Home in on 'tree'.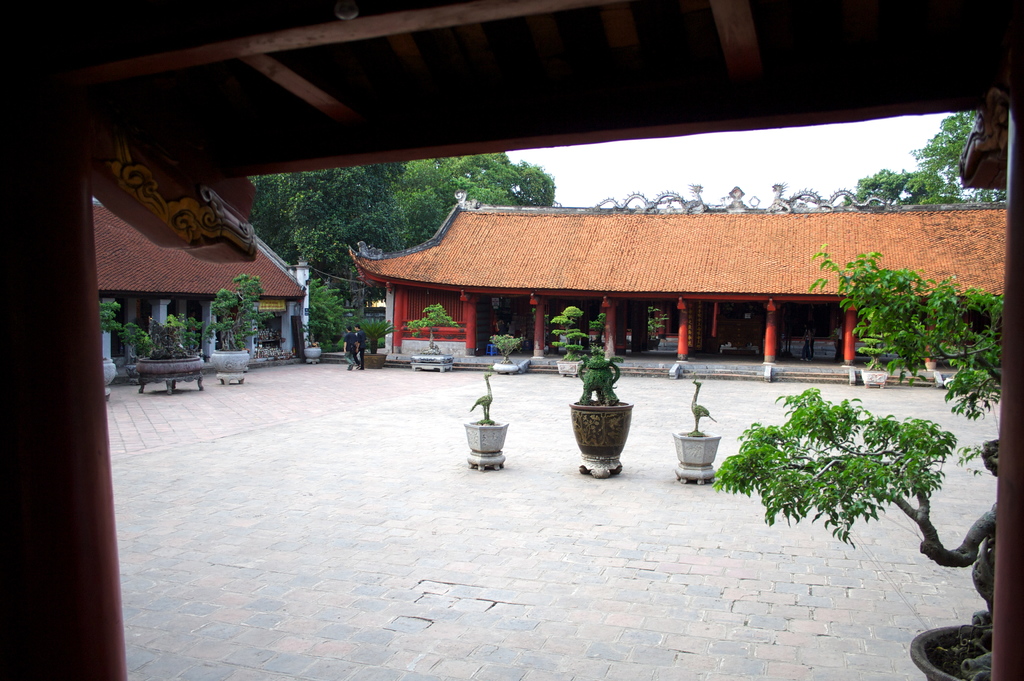
Homed in at select_region(708, 242, 1015, 680).
